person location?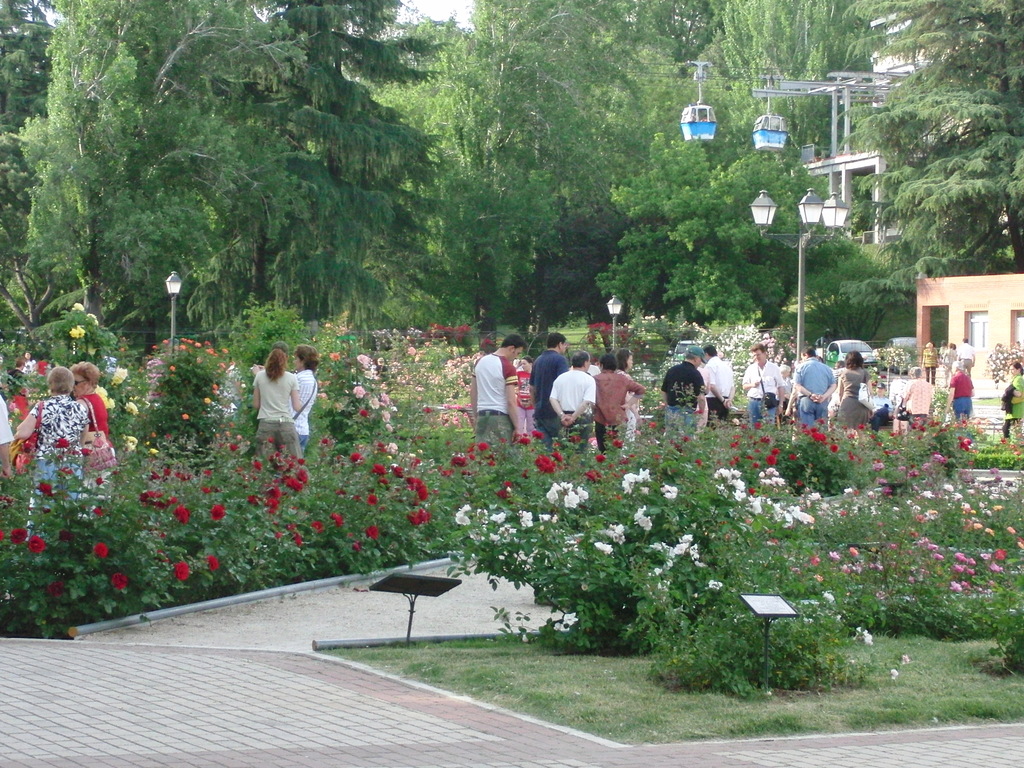
bbox=(742, 344, 787, 428)
